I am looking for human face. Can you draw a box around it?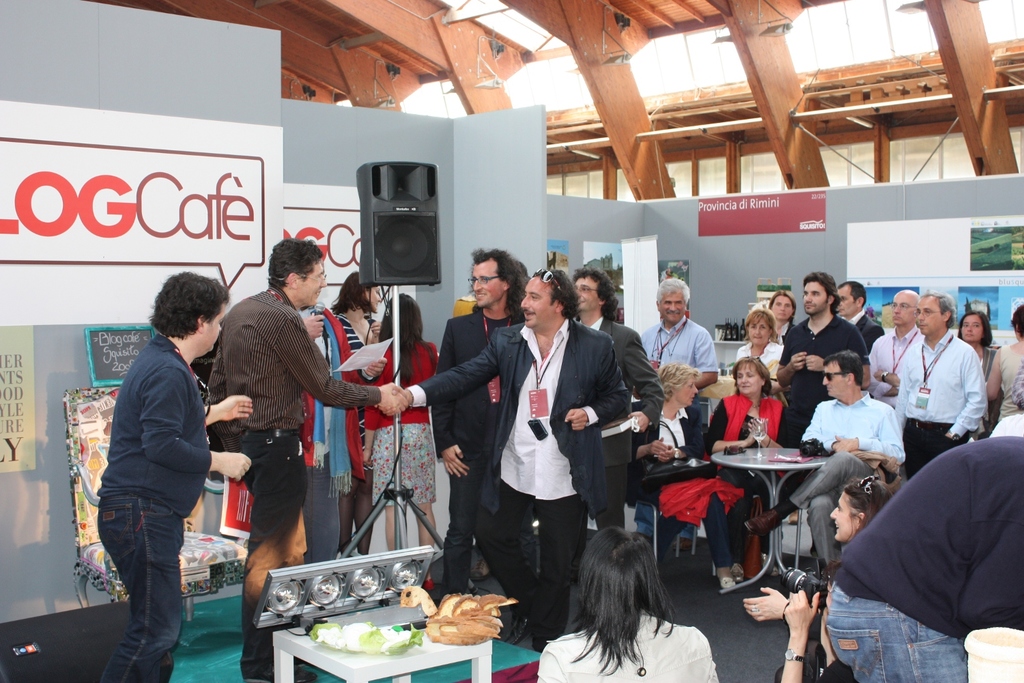
Sure, the bounding box is (left=829, top=494, right=851, bottom=542).
